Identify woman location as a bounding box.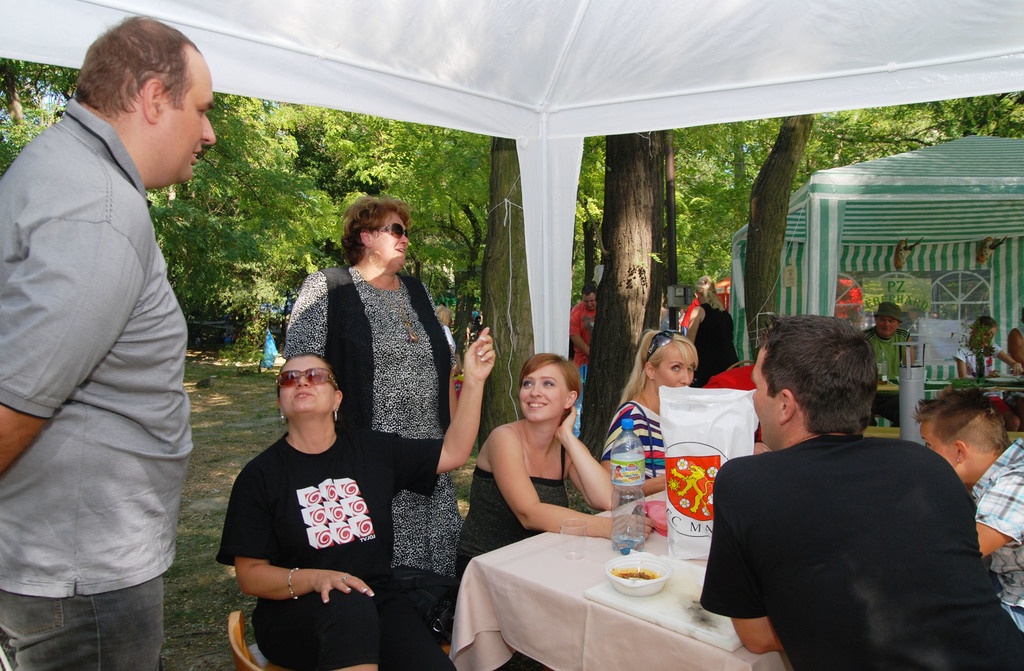
left=682, top=276, right=740, bottom=387.
